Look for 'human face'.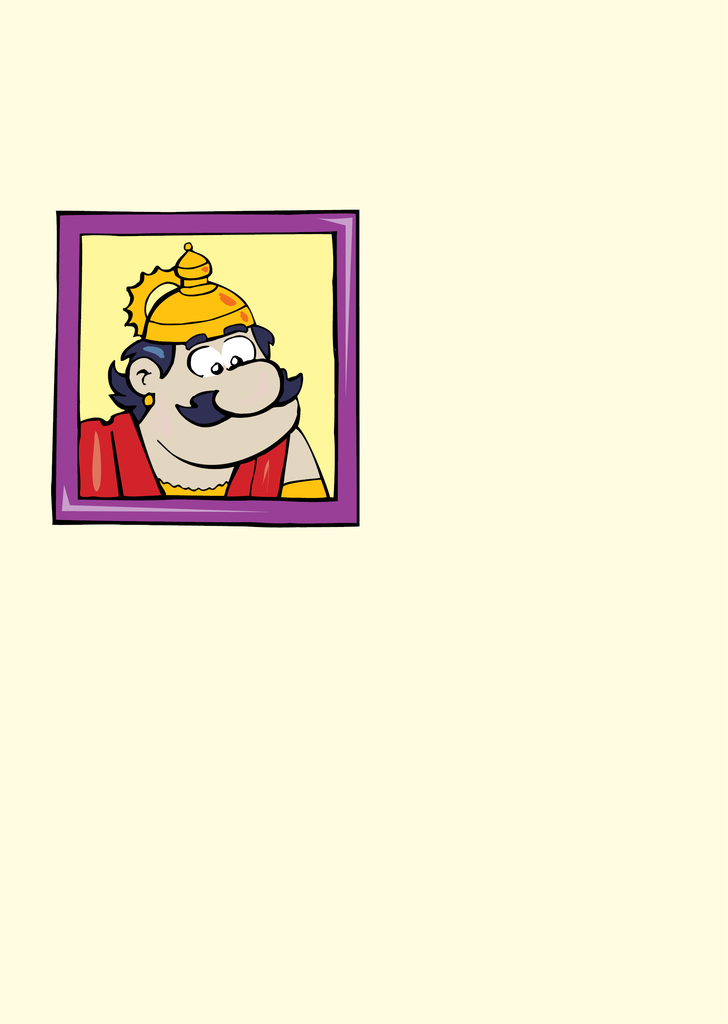
Found: box(144, 321, 301, 468).
